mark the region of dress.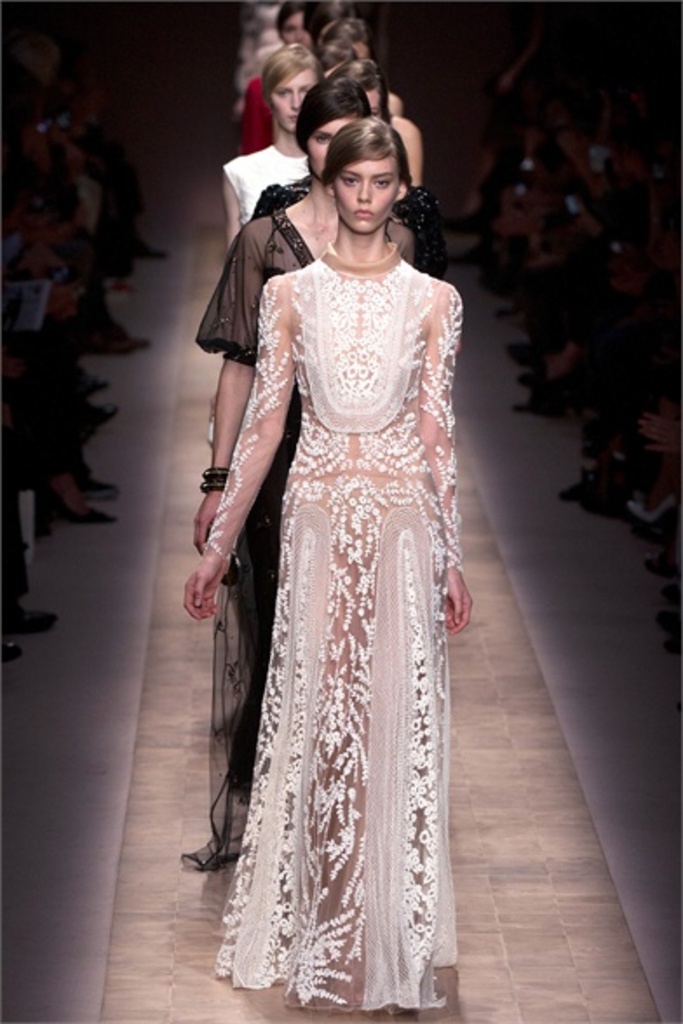
Region: locate(204, 247, 465, 1008).
